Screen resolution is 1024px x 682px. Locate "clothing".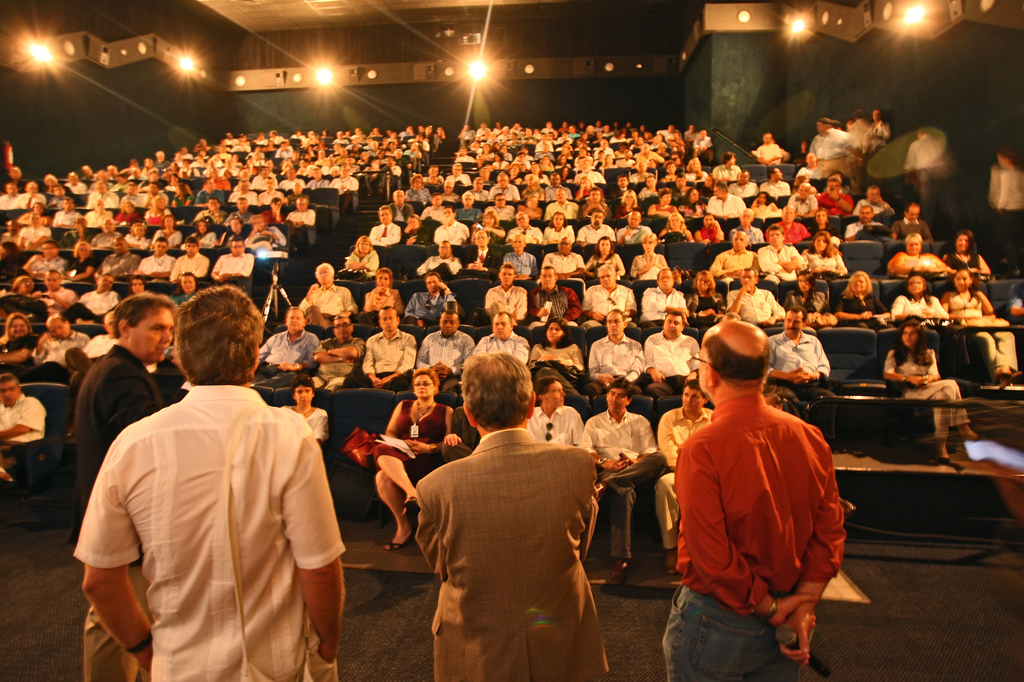
(x1=527, y1=406, x2=600, y2=560).
